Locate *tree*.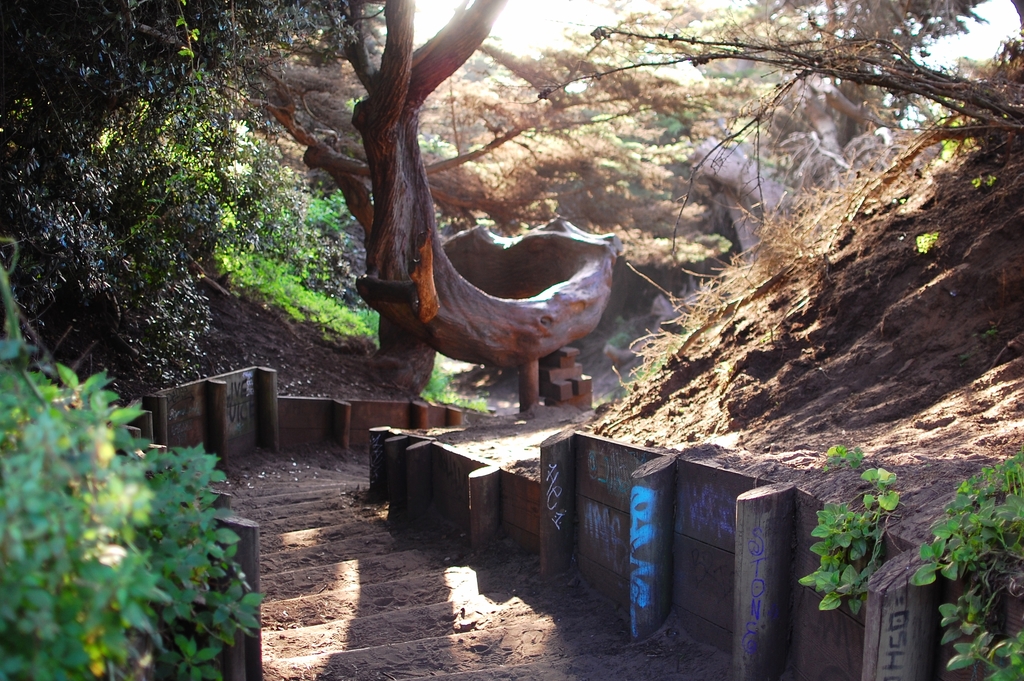
Bounding box: (20,33,354,429).
